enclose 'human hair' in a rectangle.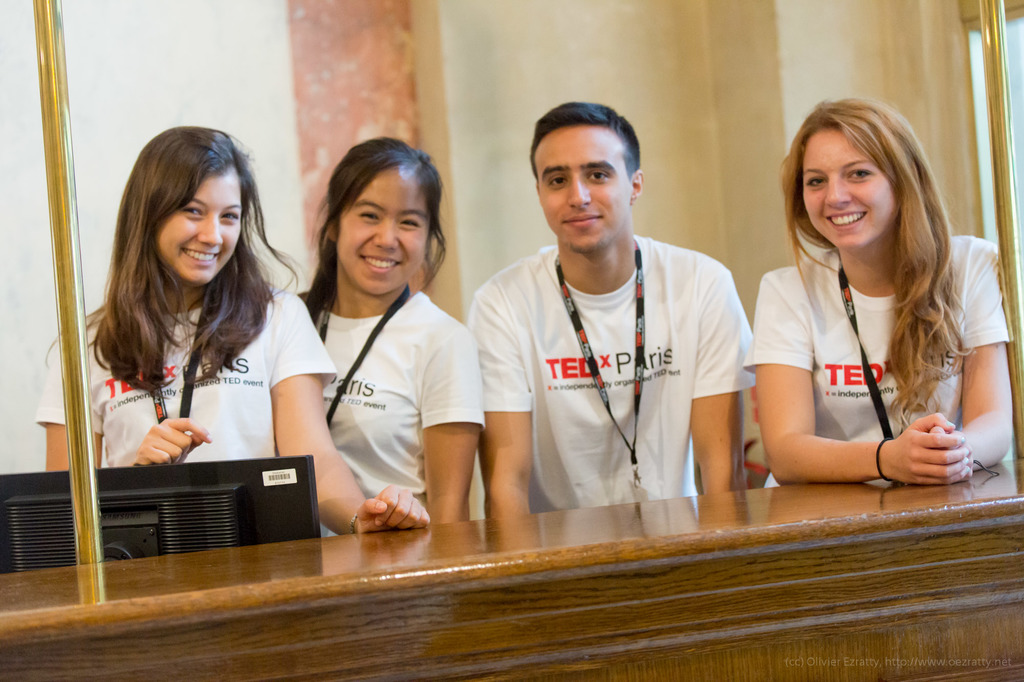
[519,99,649,183].
